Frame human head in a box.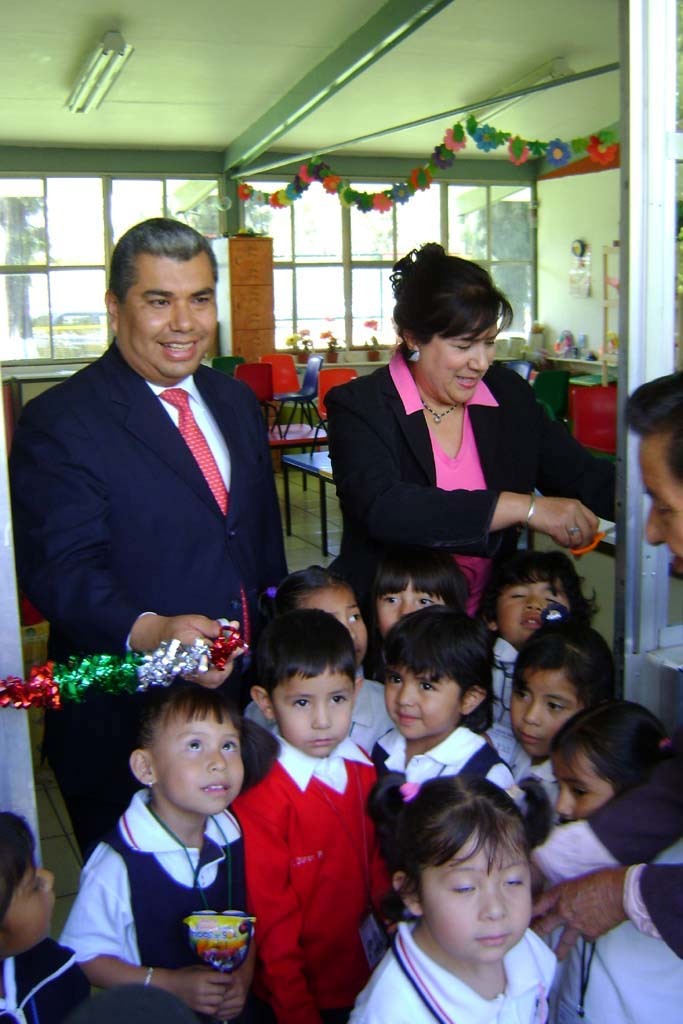
x1=0, y1=811, x2=58, y2=960.
